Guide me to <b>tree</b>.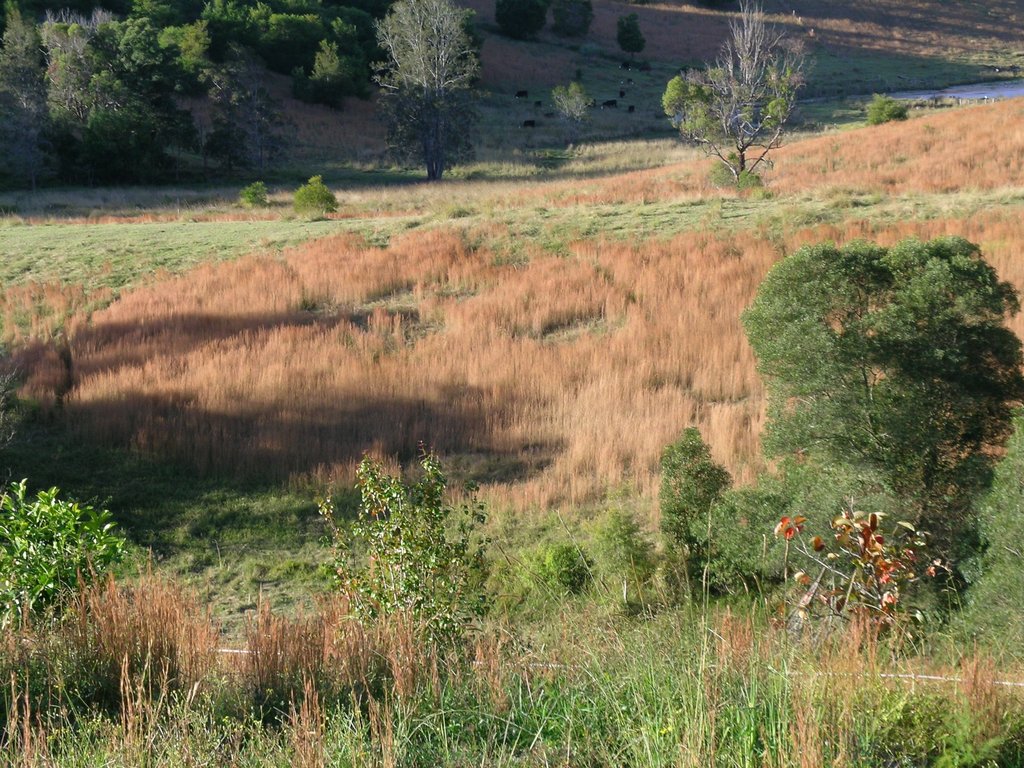
Guidance: 733/227/1023/662.
